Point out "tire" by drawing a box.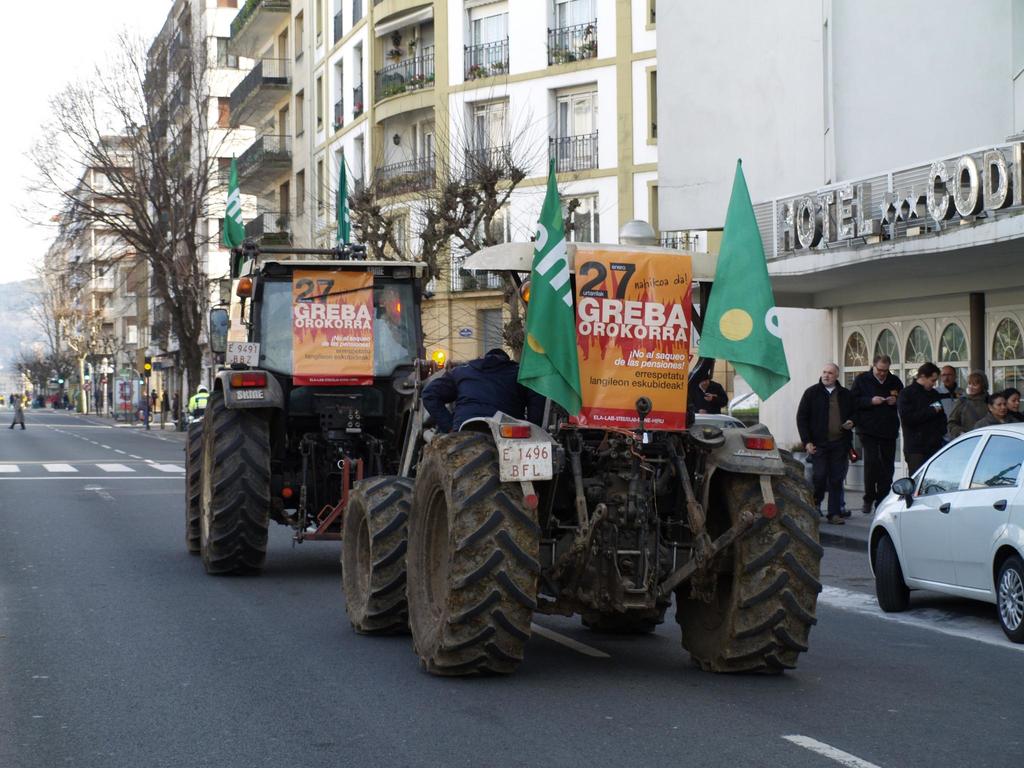
box(186, 421, 205, 556).
